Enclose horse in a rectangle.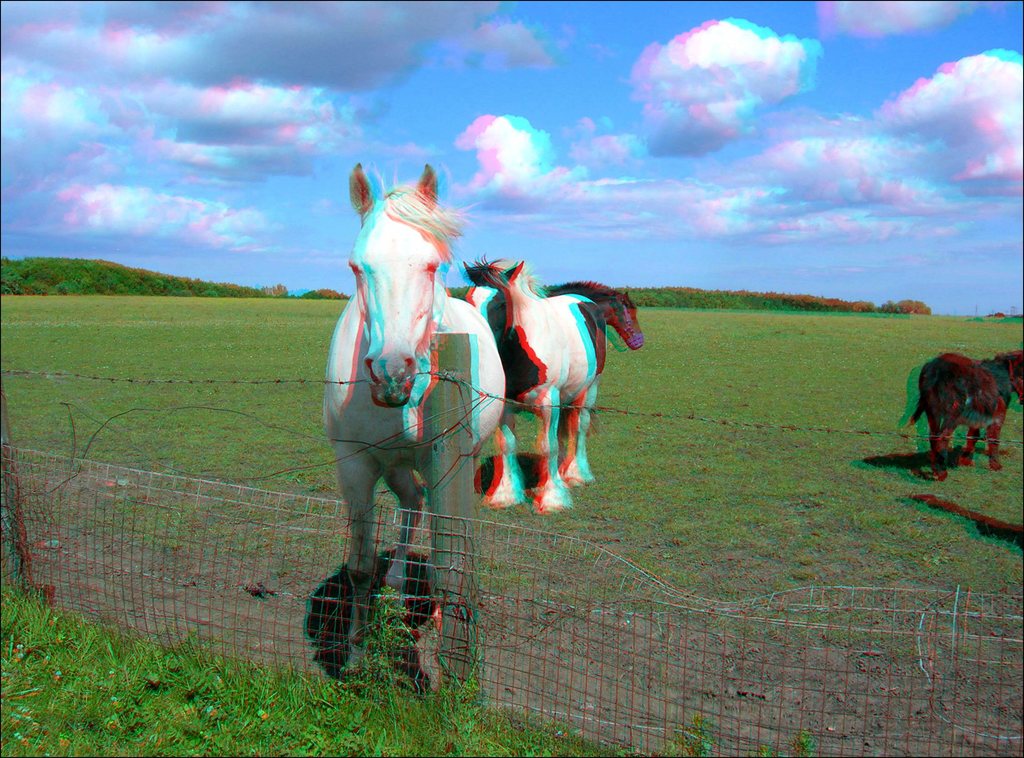
rect(322, 160, 509, 680).
